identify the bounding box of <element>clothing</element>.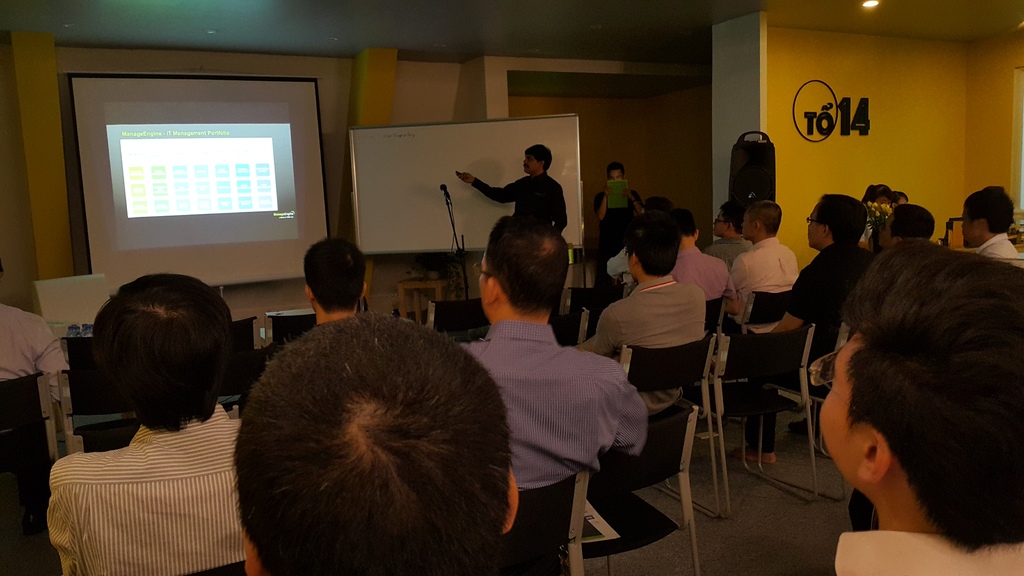
834 534 1023 575.
